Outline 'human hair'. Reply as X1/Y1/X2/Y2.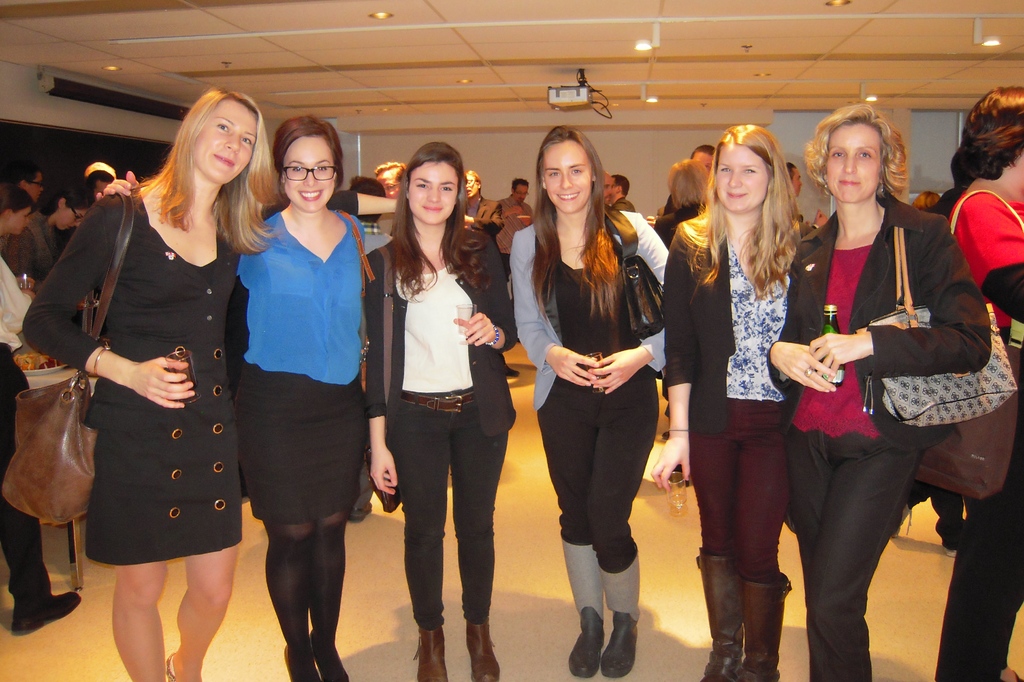
507/175/529/195.
